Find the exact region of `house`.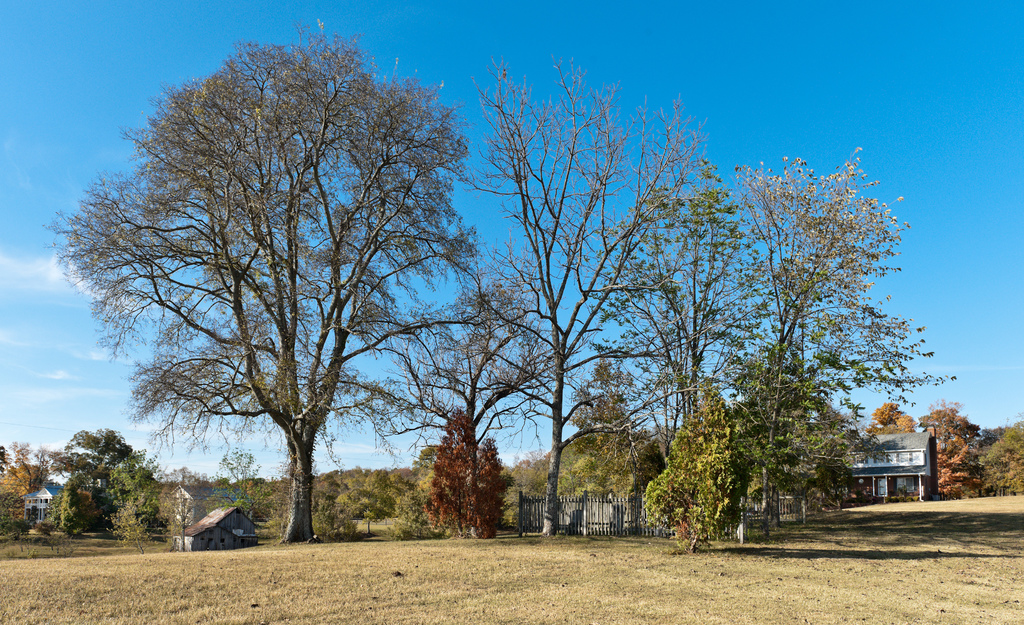
Exact region: BBox(844, 426, 940, 506).
